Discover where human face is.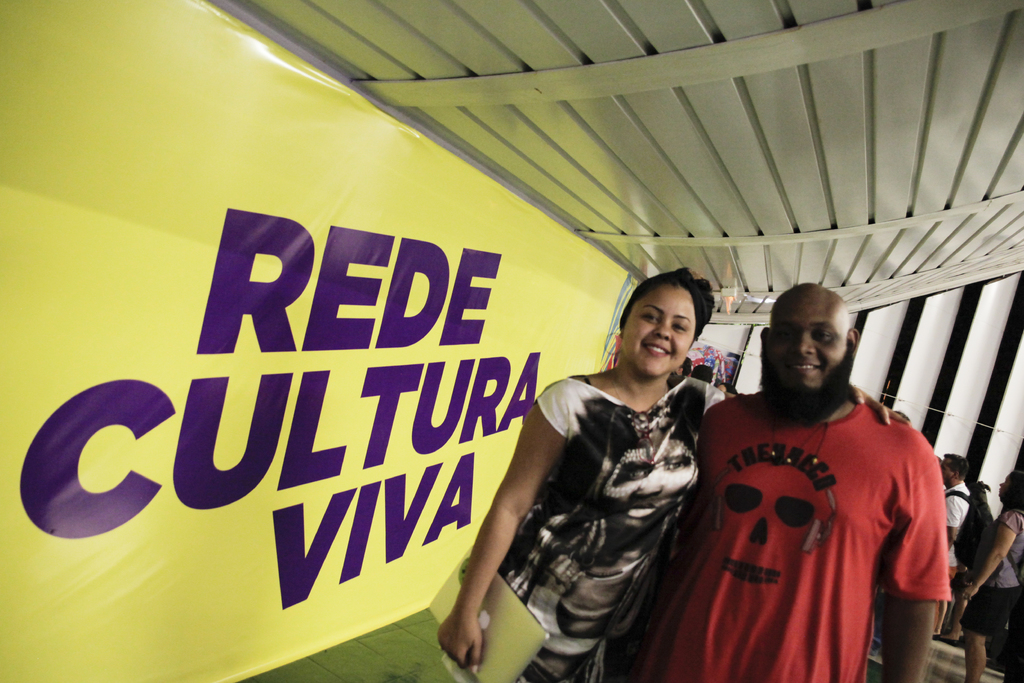
Discovered at BBox(765, 299, 849, 386).
